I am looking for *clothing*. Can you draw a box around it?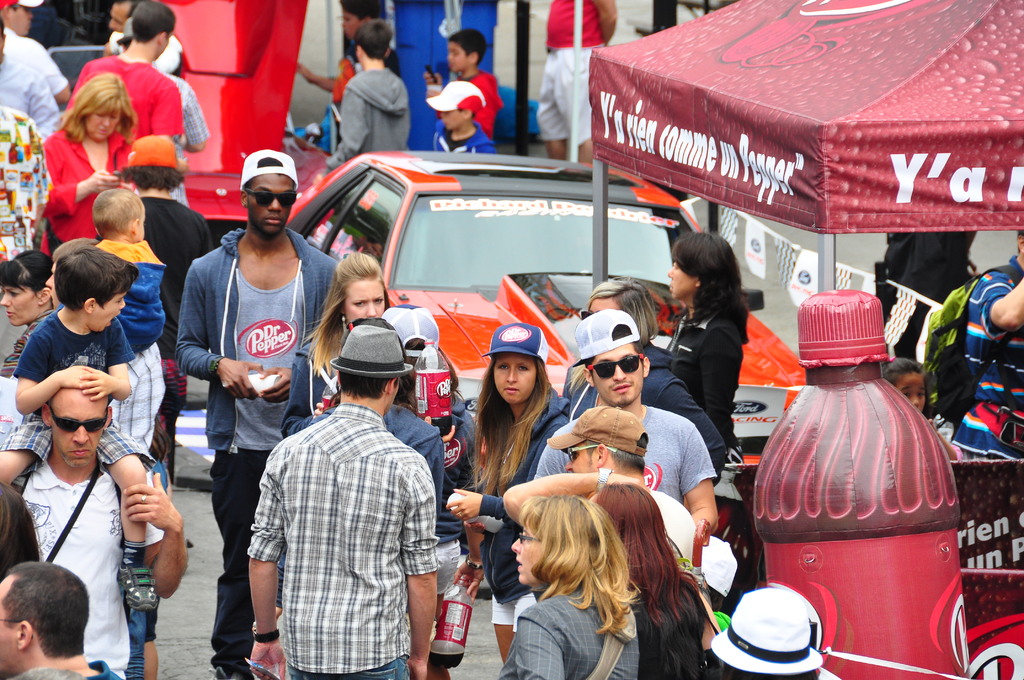
Sure, the bounding box is [left=248, top=403, right=441, bottom=679].
